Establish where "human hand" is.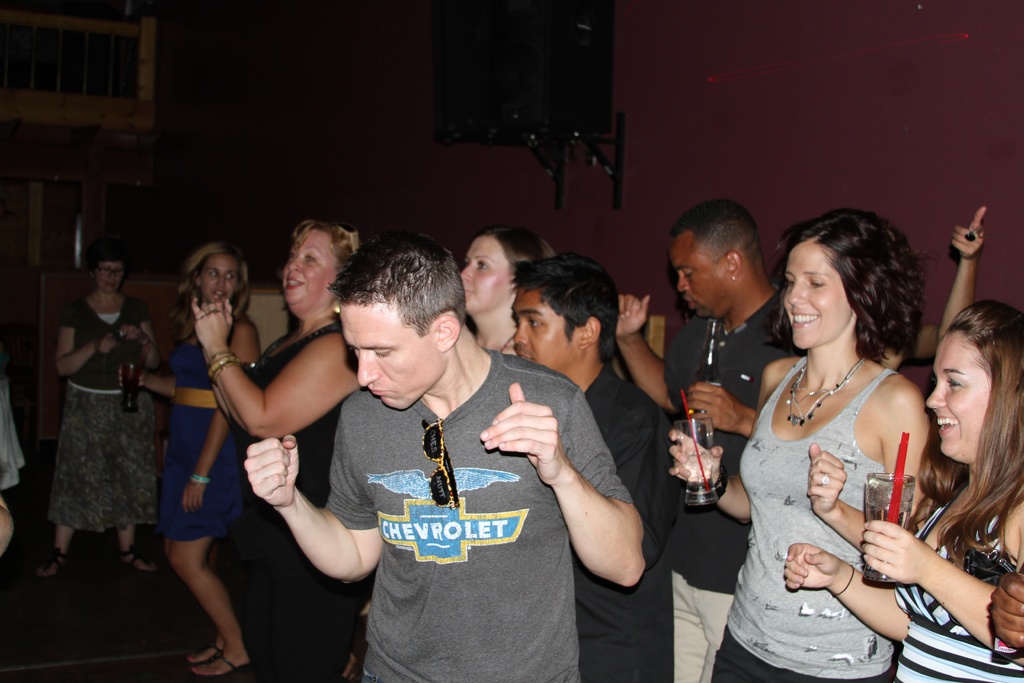
Established at 666:429:728:493.
